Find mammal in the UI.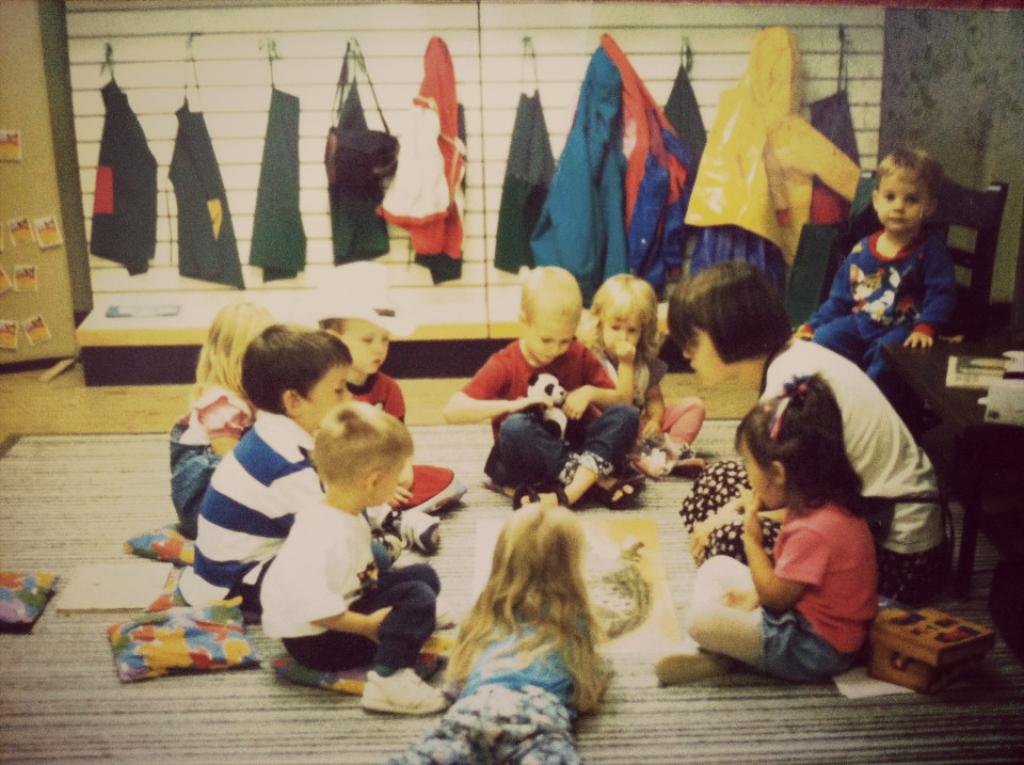
UI element at box=[801, 142, 956, 402].
